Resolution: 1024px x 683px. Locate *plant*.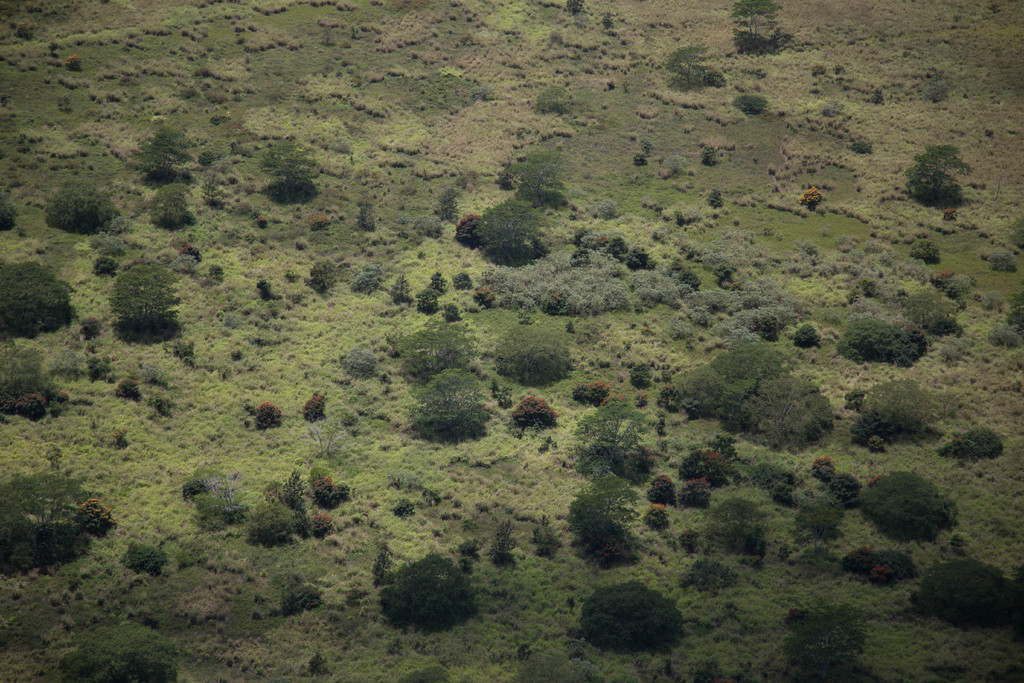
(x1=538, y1=256, x2=661, y2=306).
